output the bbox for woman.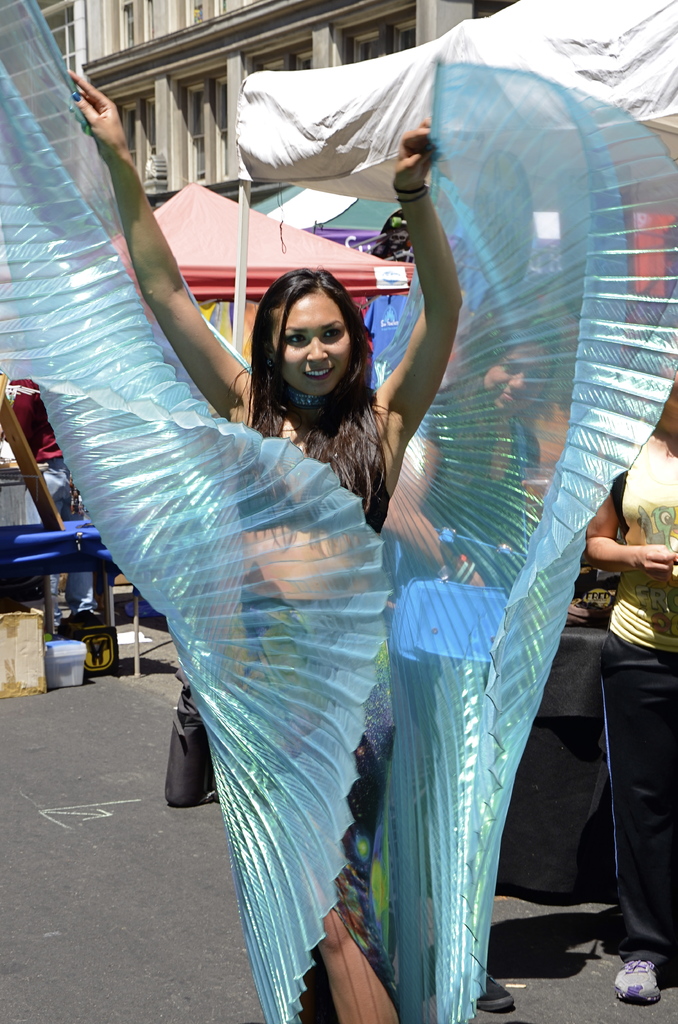
x1=583, y1=378, x2=677, y2=1023.
